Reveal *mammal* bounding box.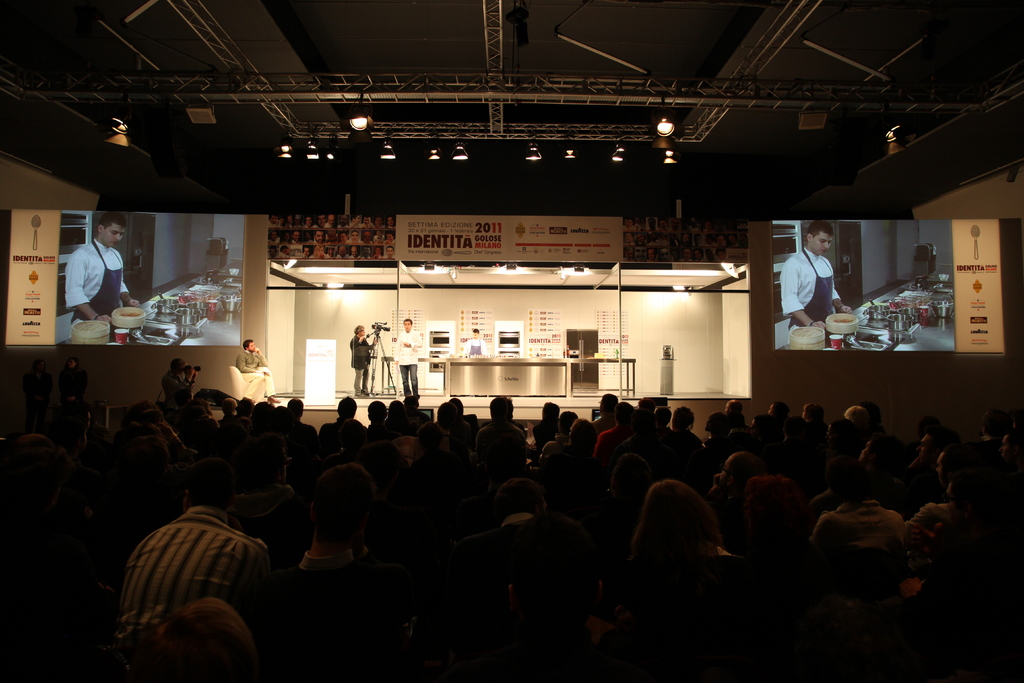
Revealed: box=[463, 327, 488, 357].
